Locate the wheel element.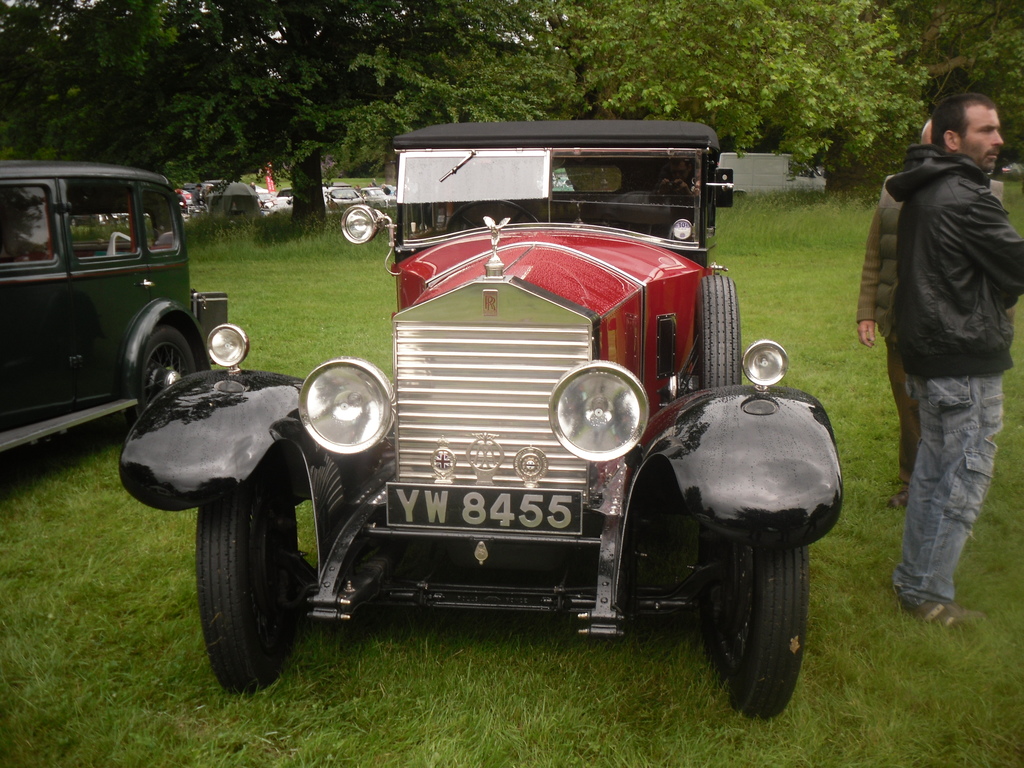
Element bbox: (189,482,306,687).
